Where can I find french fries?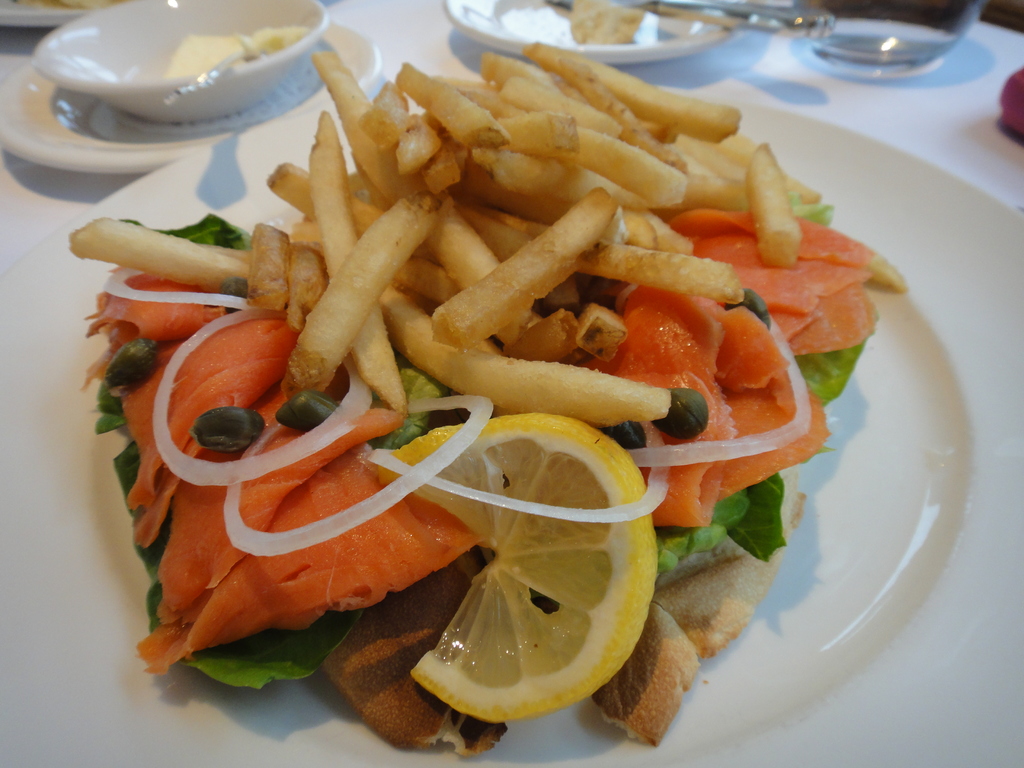
You can find it at region(565, 298, 638, 367).
